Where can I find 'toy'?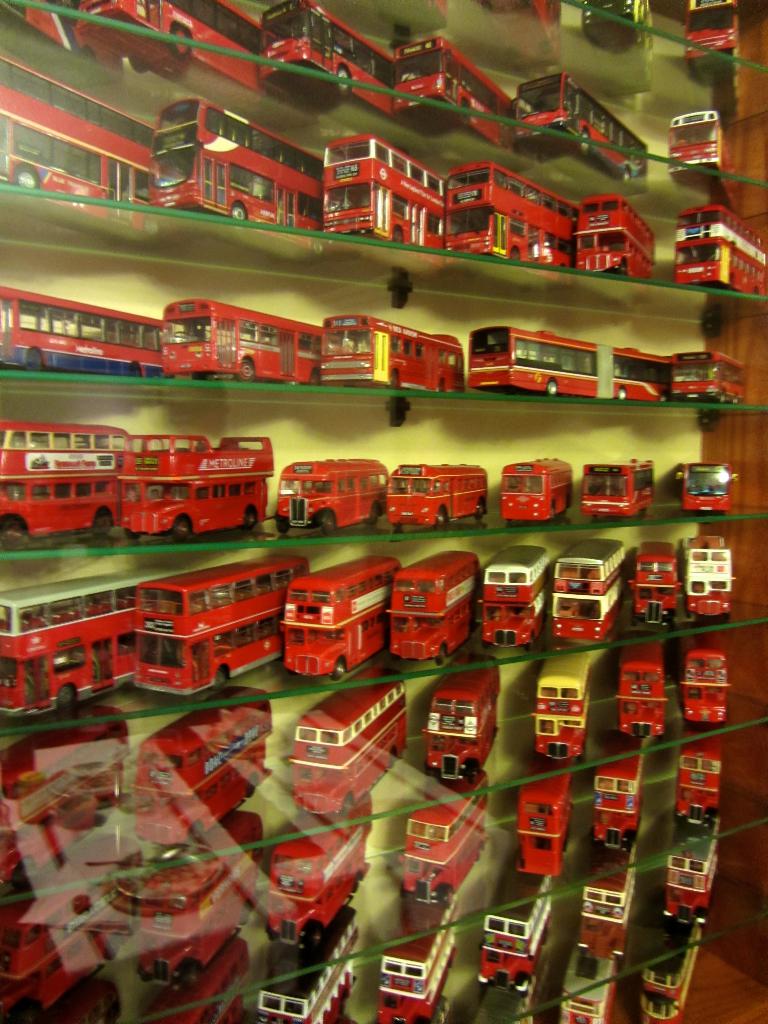
You can find it at 616, 637, 667, 744.
